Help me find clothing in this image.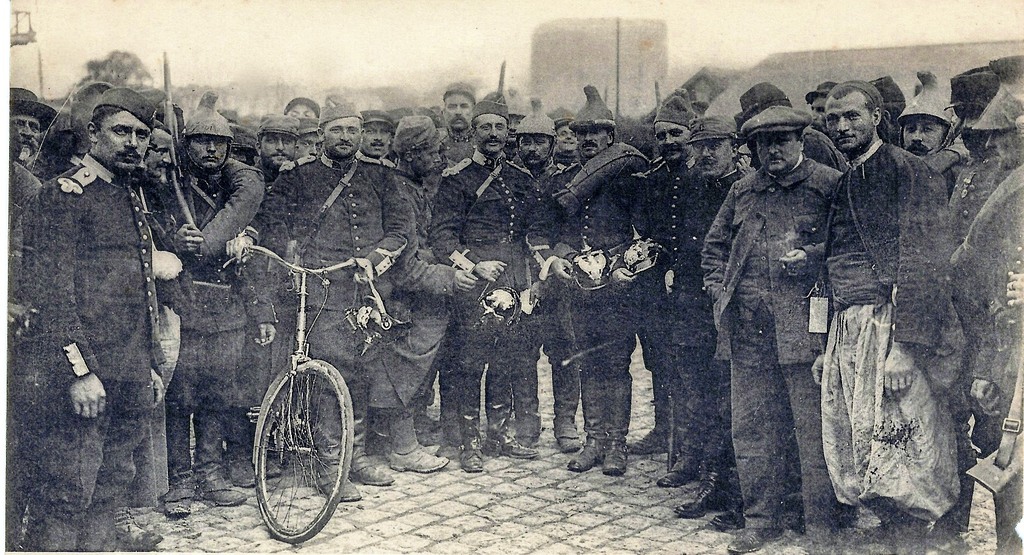
Found it: box(369, 168, 452, 448).
